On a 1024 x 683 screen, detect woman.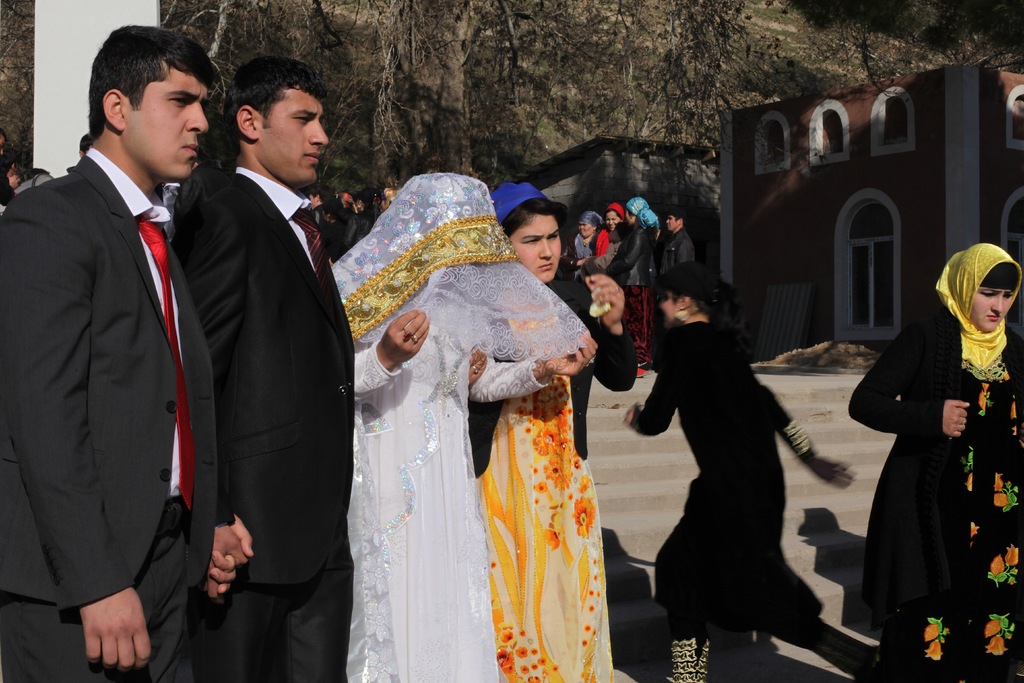
bbox=[622, 265, 856, 680].
